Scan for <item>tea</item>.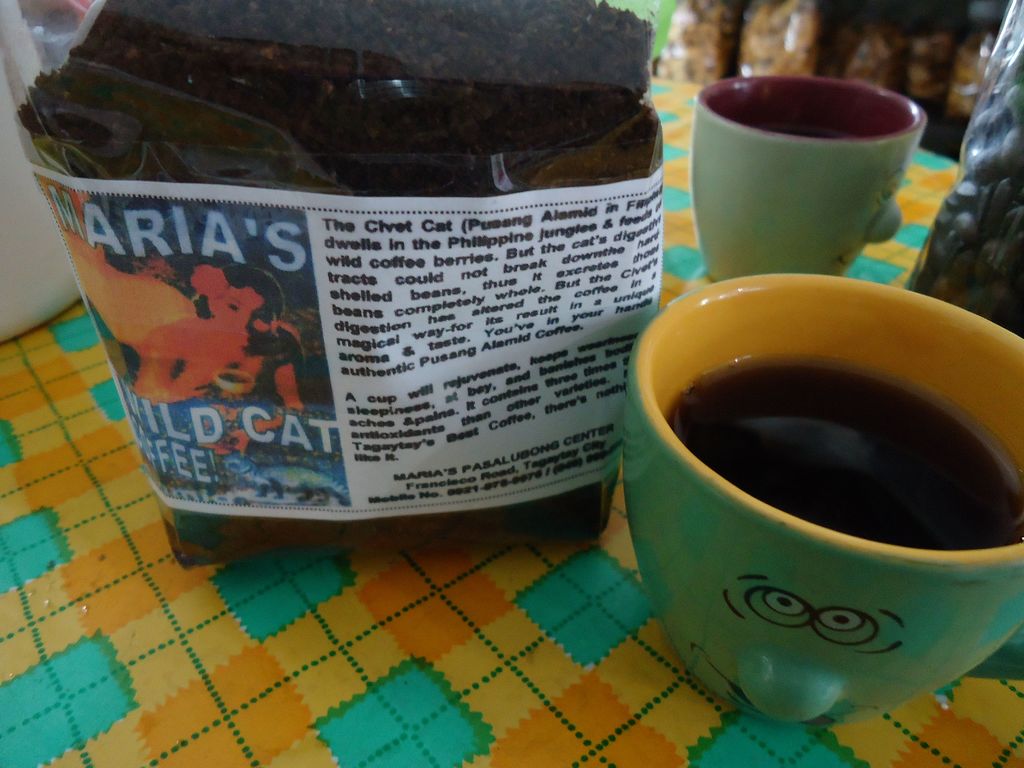
Scan result: Rect(667, 363, 1023, 556).
